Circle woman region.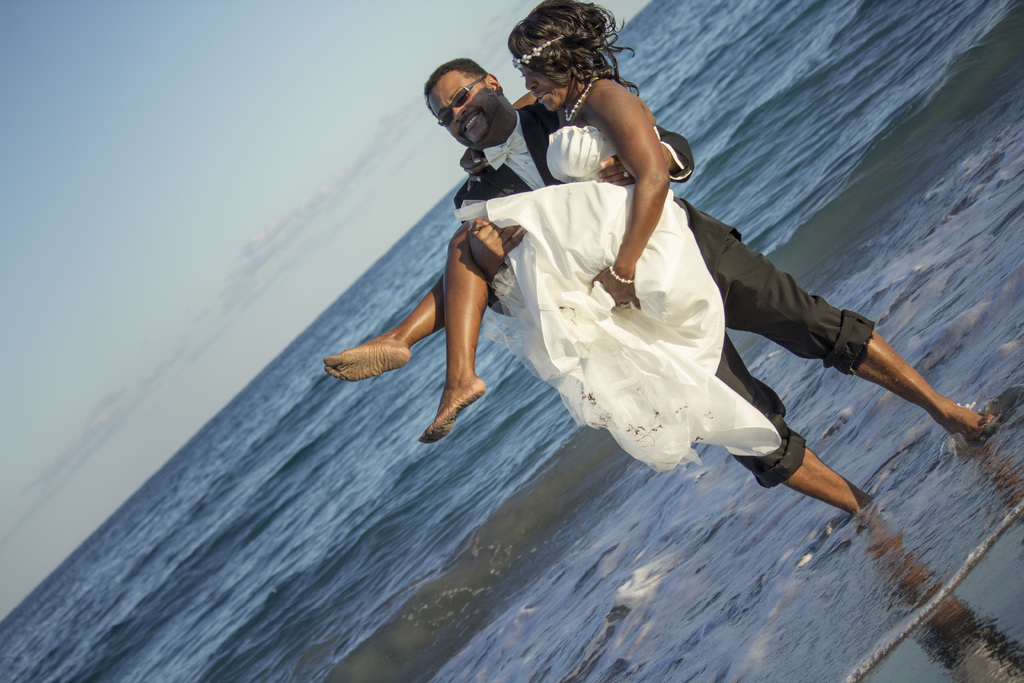
Region: (left=326, top=5, right=781, bottom=446).
